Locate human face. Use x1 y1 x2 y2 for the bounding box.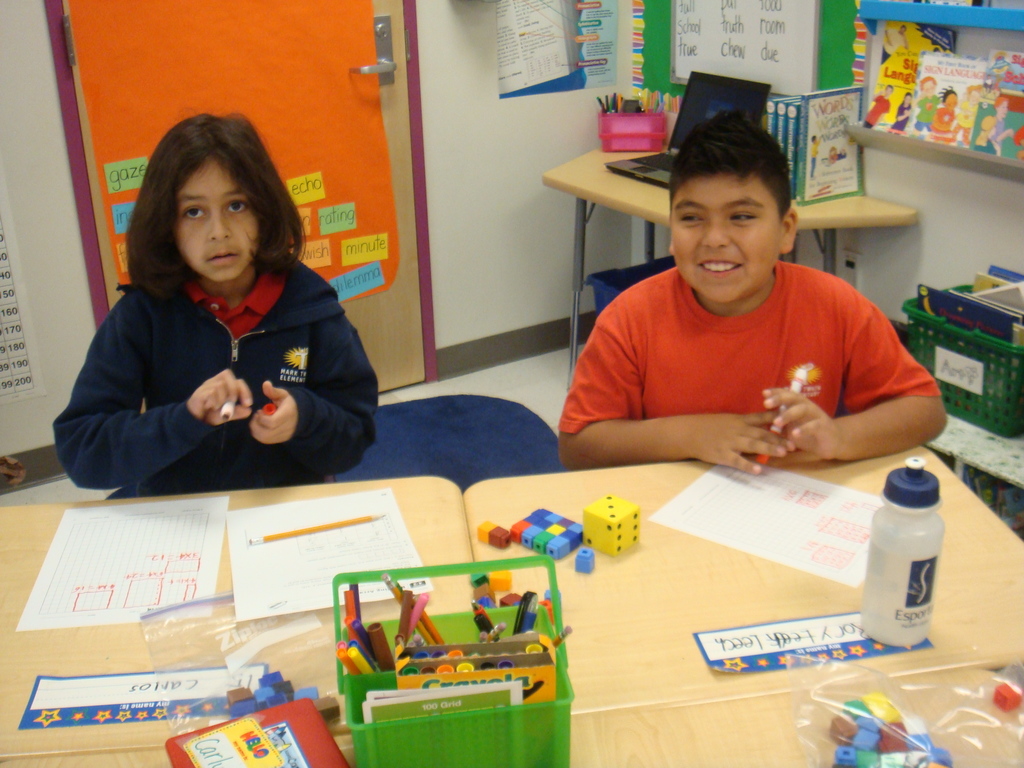
669 169 782 304.
